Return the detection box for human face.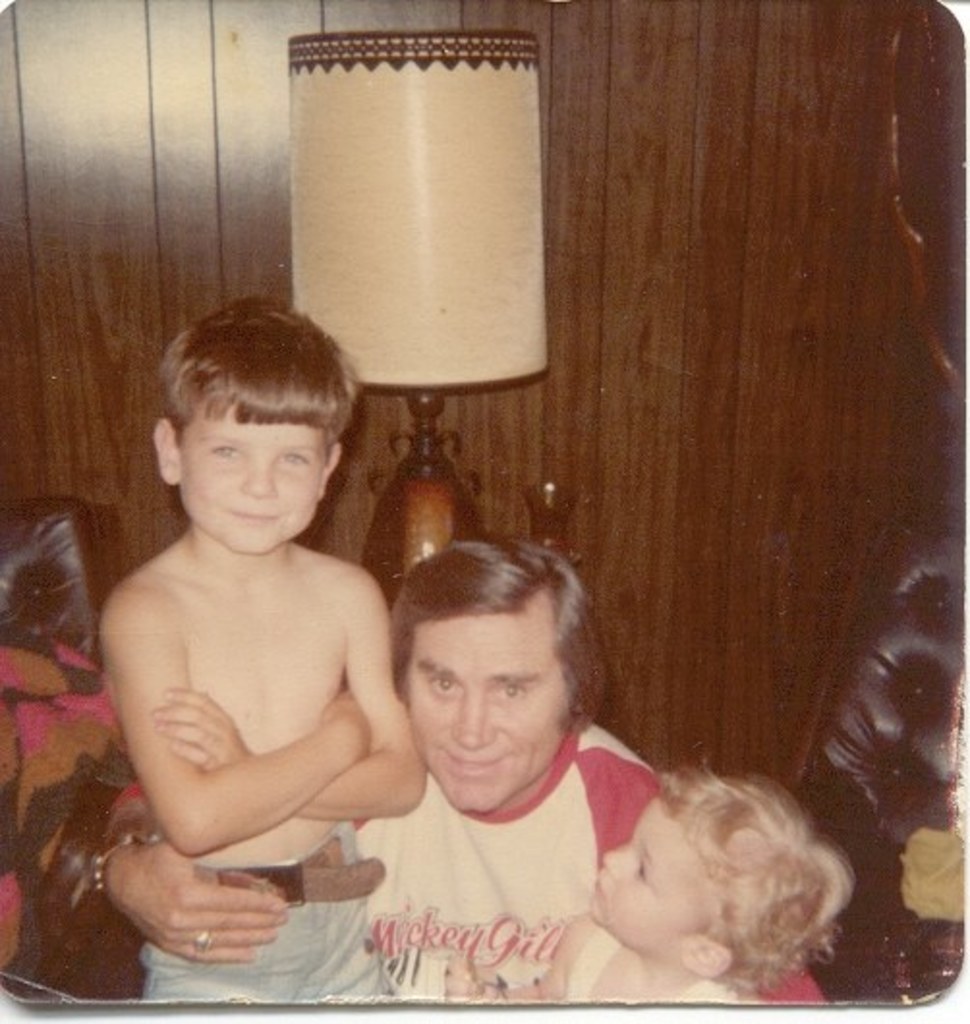
bbox=(589, 798, 719, 956).
